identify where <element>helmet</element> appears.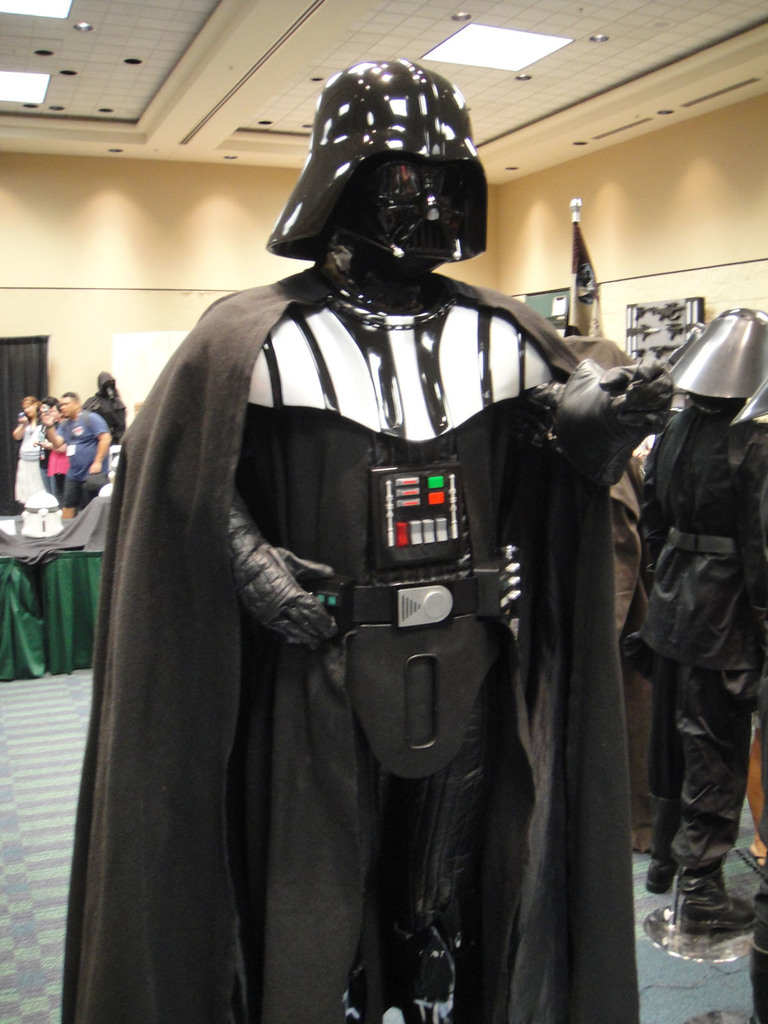
Appears at {"left": 272, "top": 72, "right": 497, "bottom": 291}.
